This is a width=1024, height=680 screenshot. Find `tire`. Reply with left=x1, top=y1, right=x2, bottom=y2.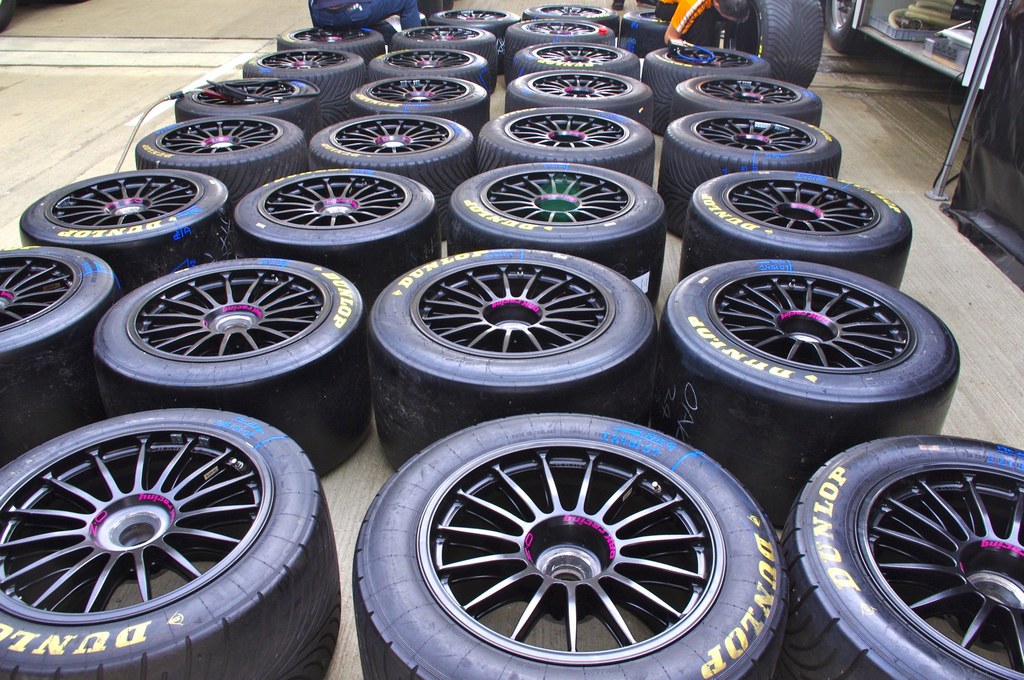
left=673, top=76, right=829, bottom=143.
